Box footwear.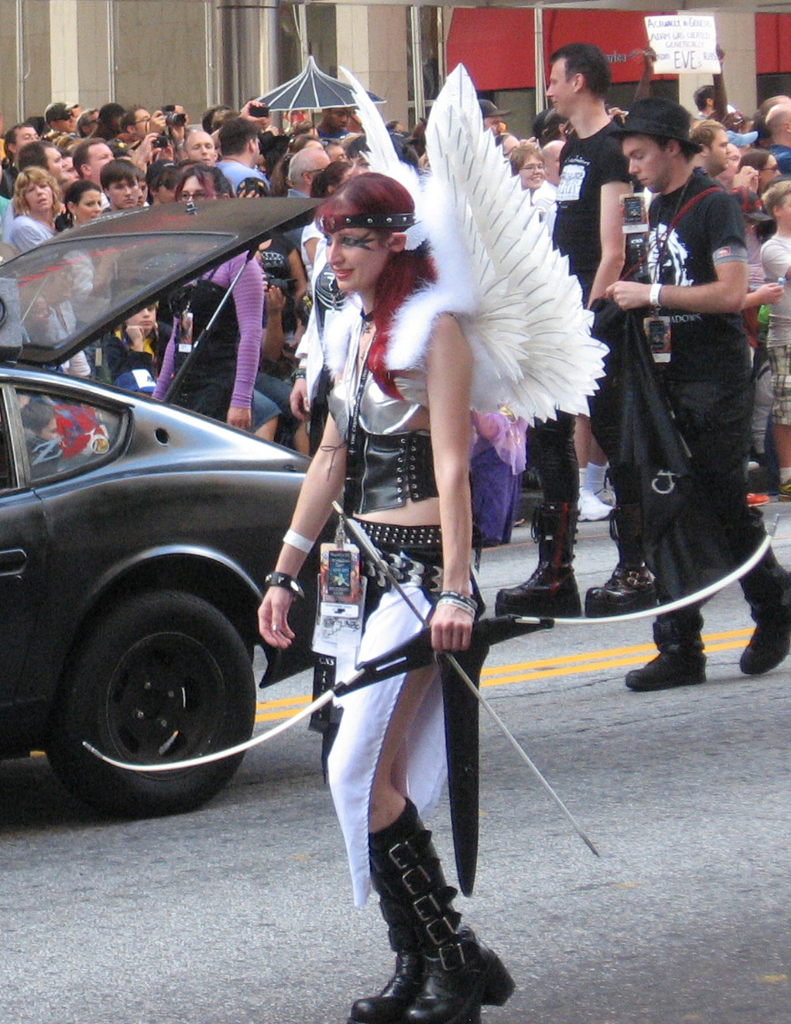
bbox=[575, 491, 617, 518].
